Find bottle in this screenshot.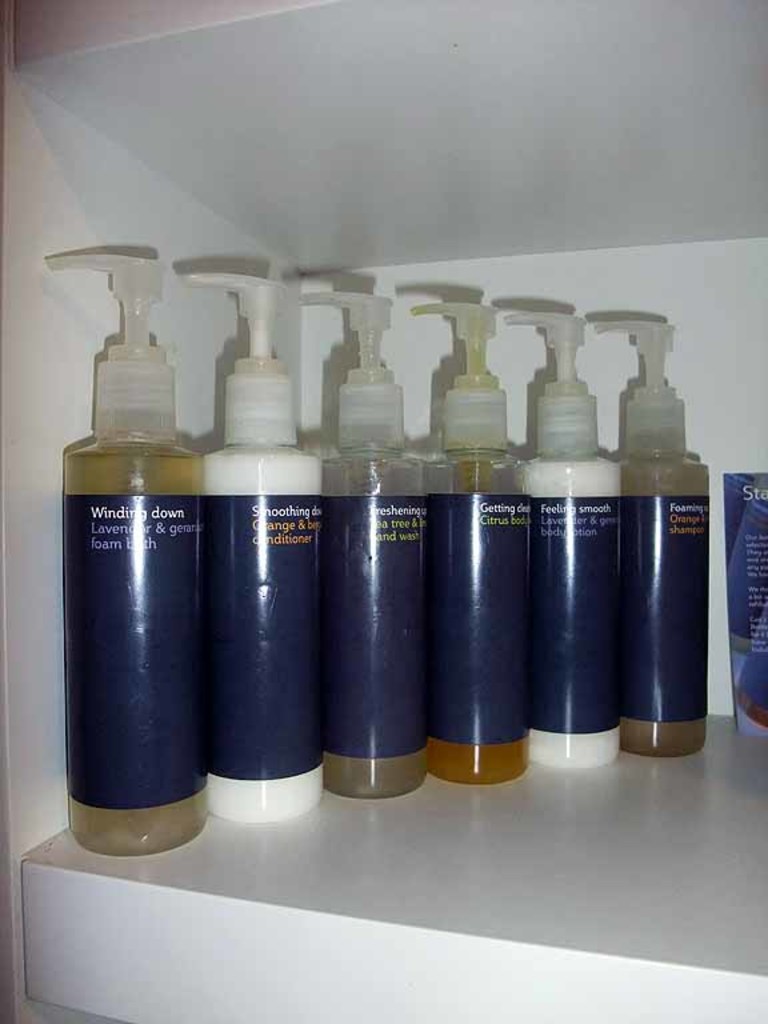
The bounding box for bottle is [left=300, top=296, right=437, bottom=803].
